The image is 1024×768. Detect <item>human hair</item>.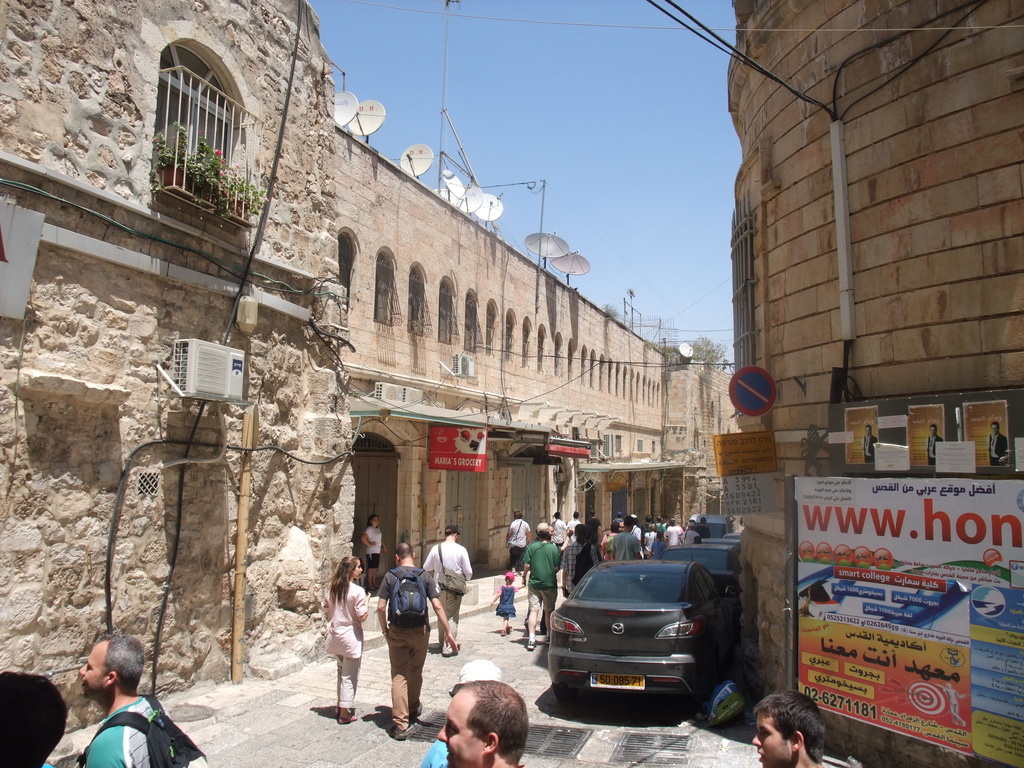
Detection: (573,511,579,519).
